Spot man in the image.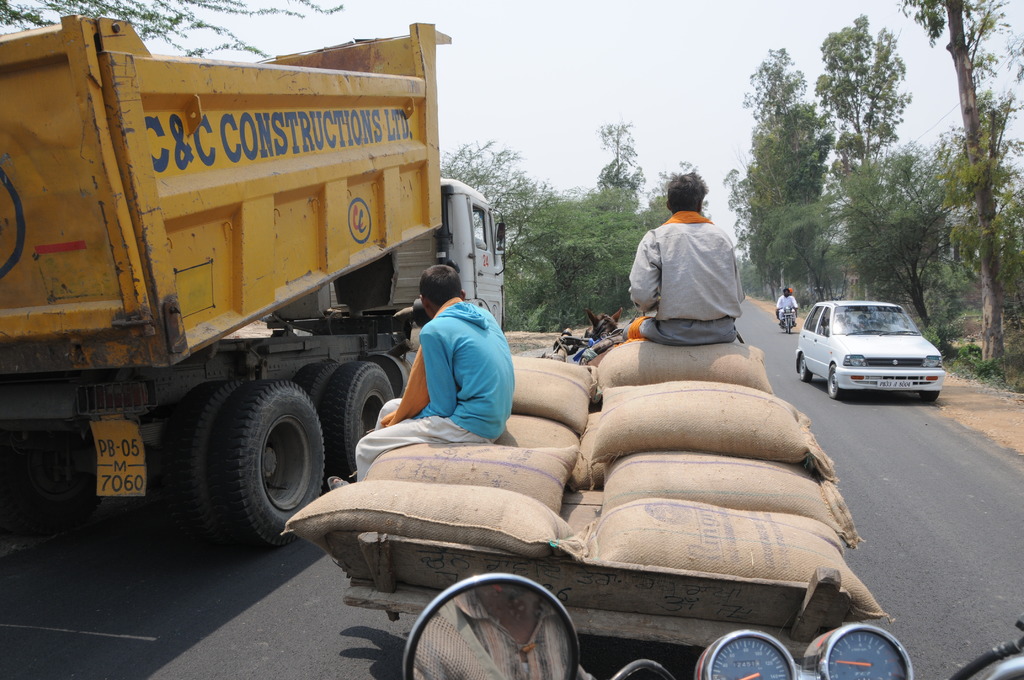
man found at Rect(775, 286, 799, 326).
